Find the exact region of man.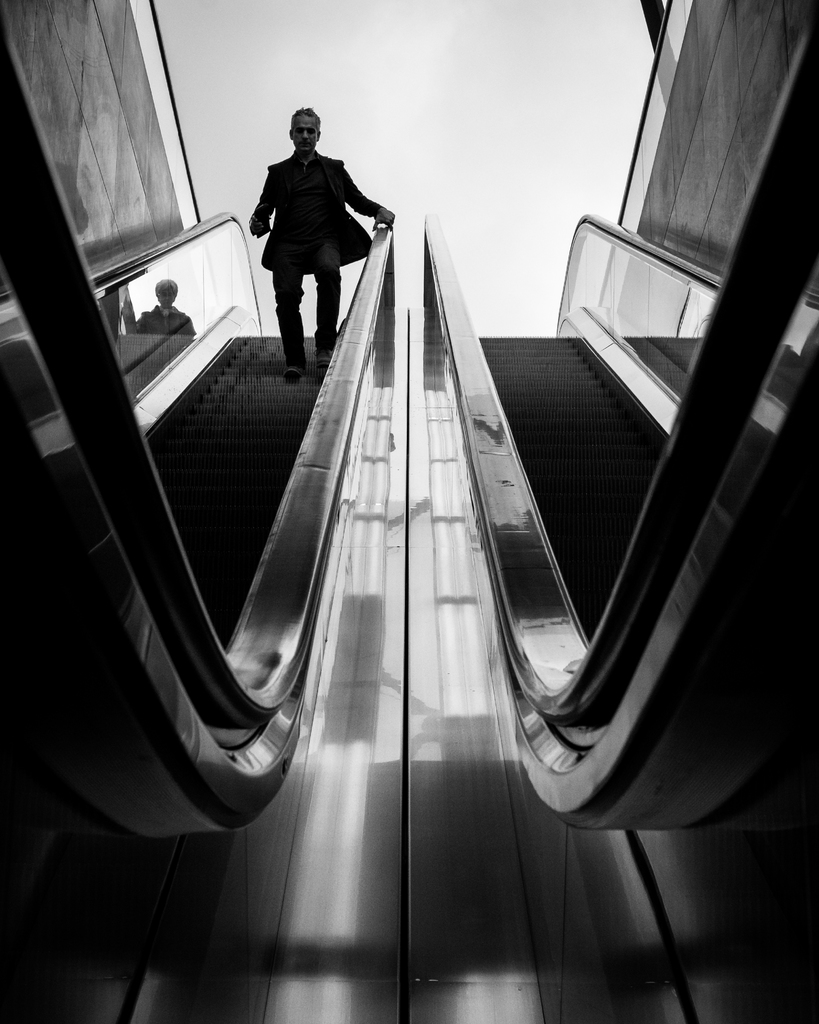
Exact region: l=244, t=109, r=391, b=342.
